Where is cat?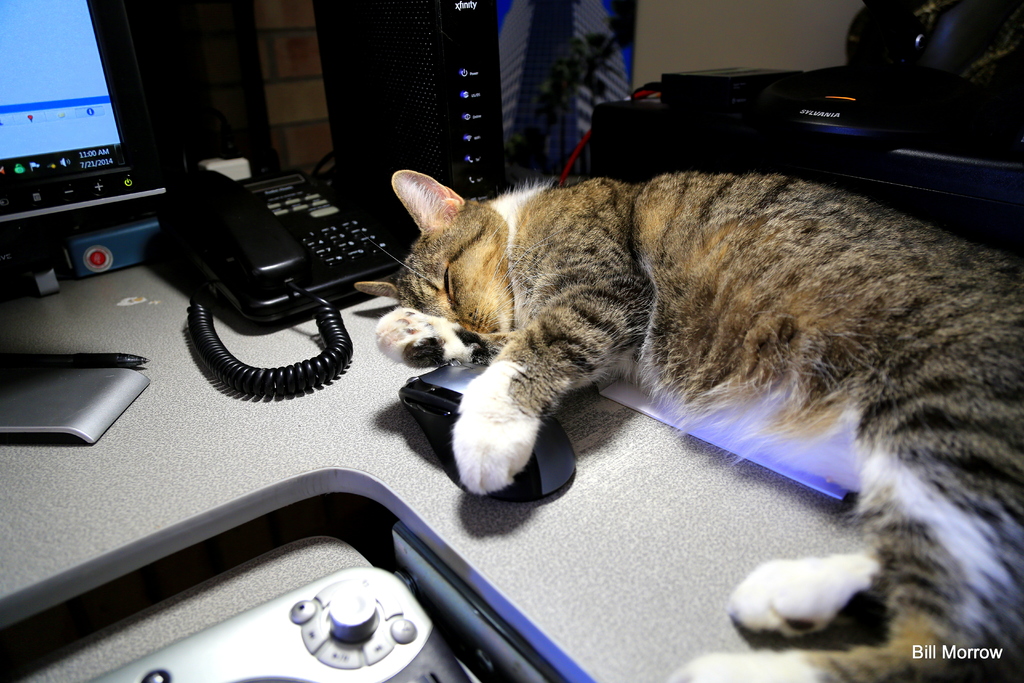
(351,172,1023,682).
